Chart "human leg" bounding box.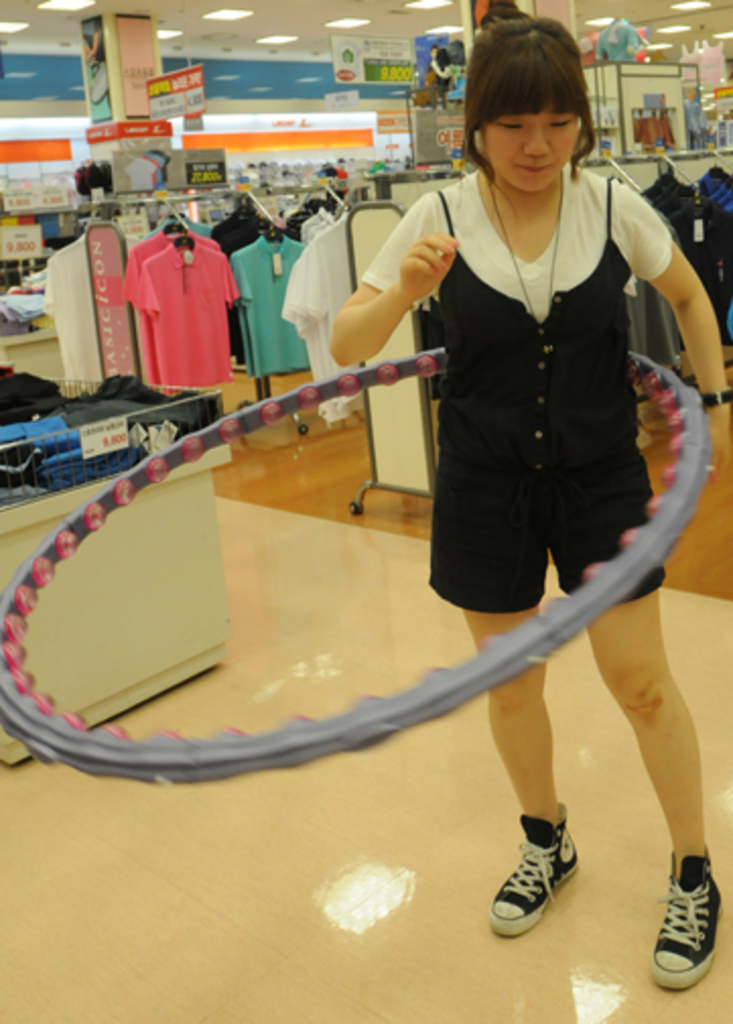
Charted: [465,595,583,931].
